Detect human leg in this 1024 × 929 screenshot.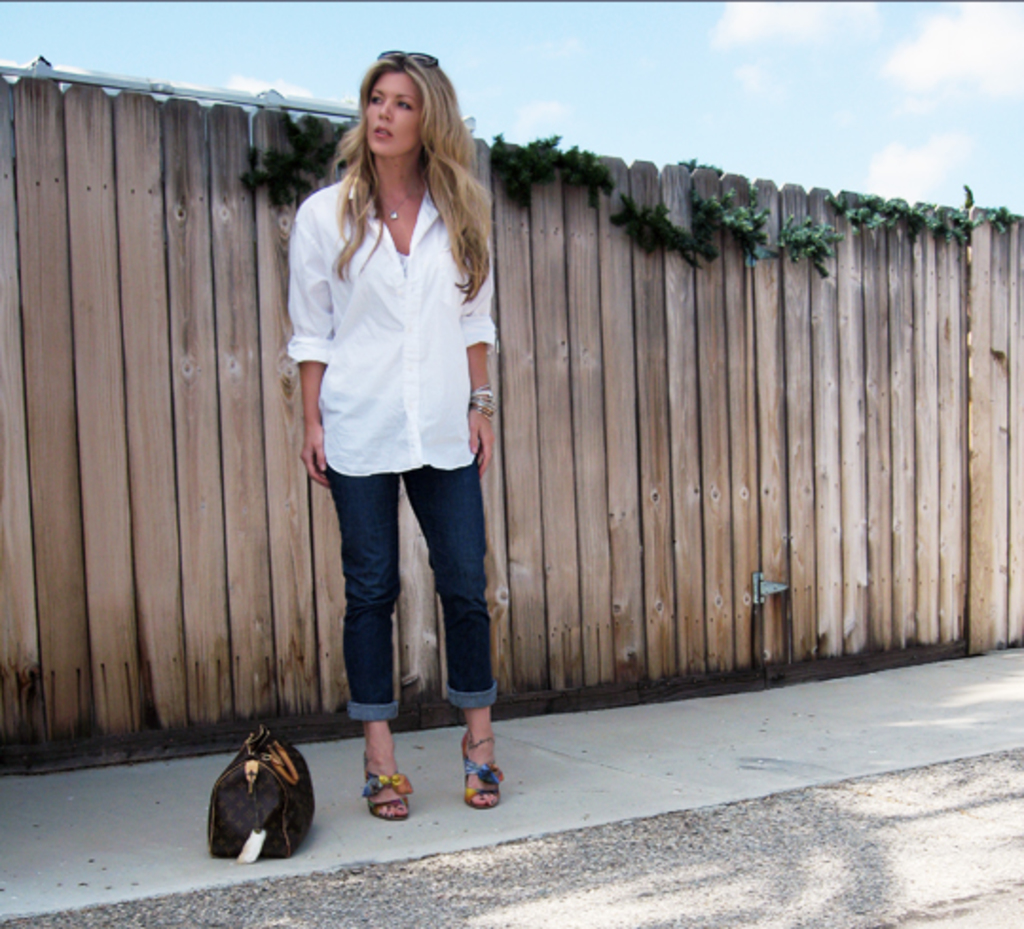
Detection: select_region(328, 472, 404, 823).
